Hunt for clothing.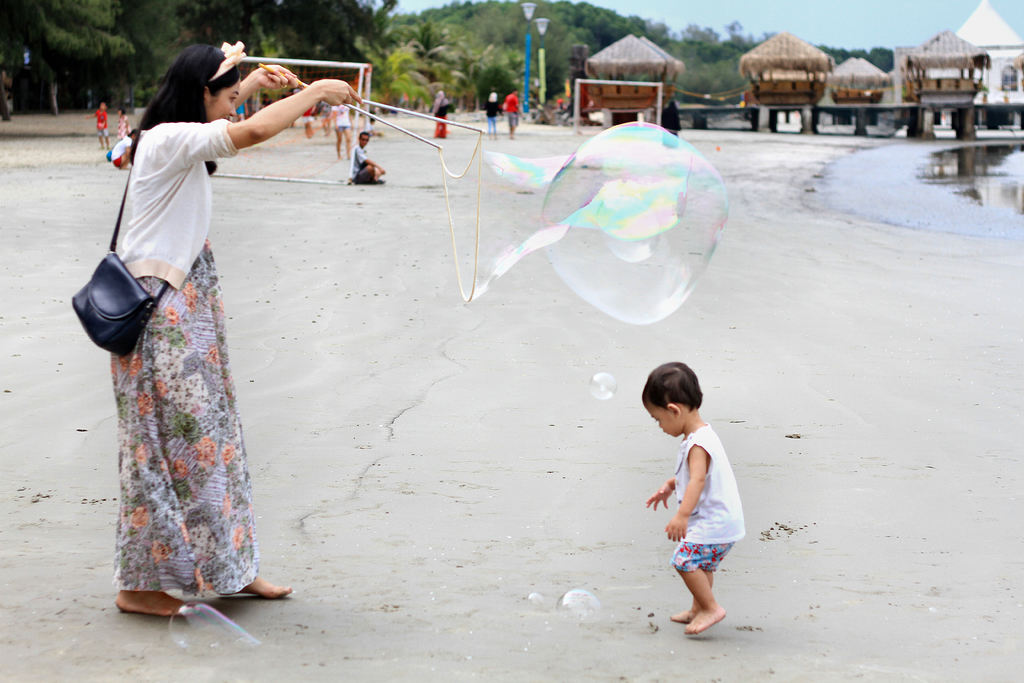
Hunted down at {"x1": 81, "y1": 79, "x2": 289, "y2": 605}.
